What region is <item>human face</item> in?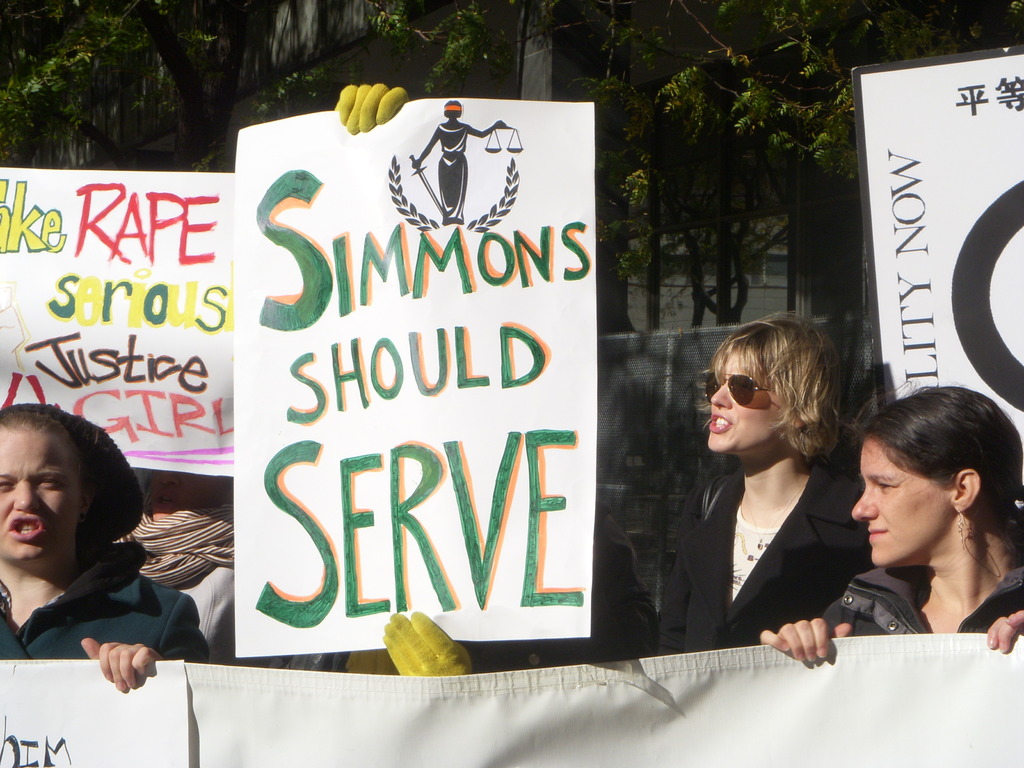
(0,434,80,566).
